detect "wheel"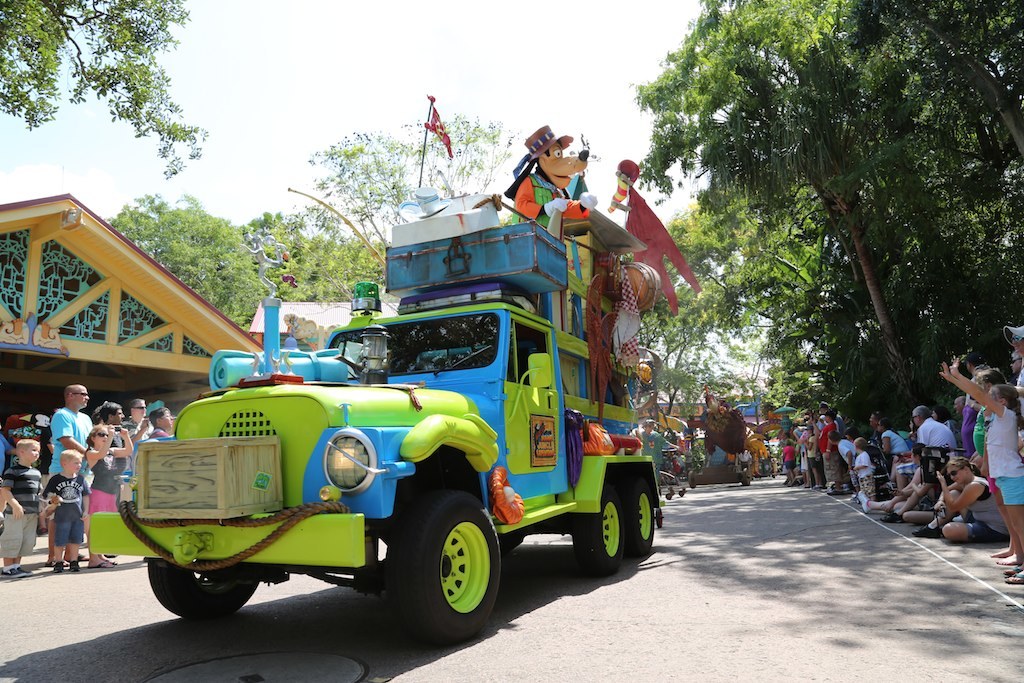
(142,555,260,626)
